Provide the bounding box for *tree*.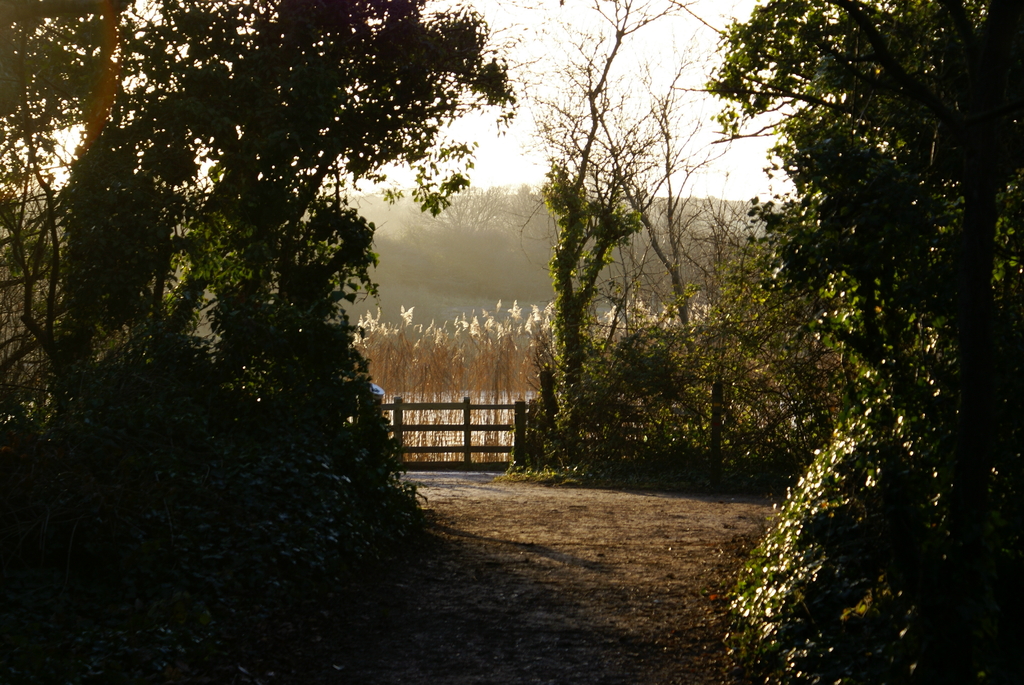
(left=702, top=0, right=1023, bottom=684).
